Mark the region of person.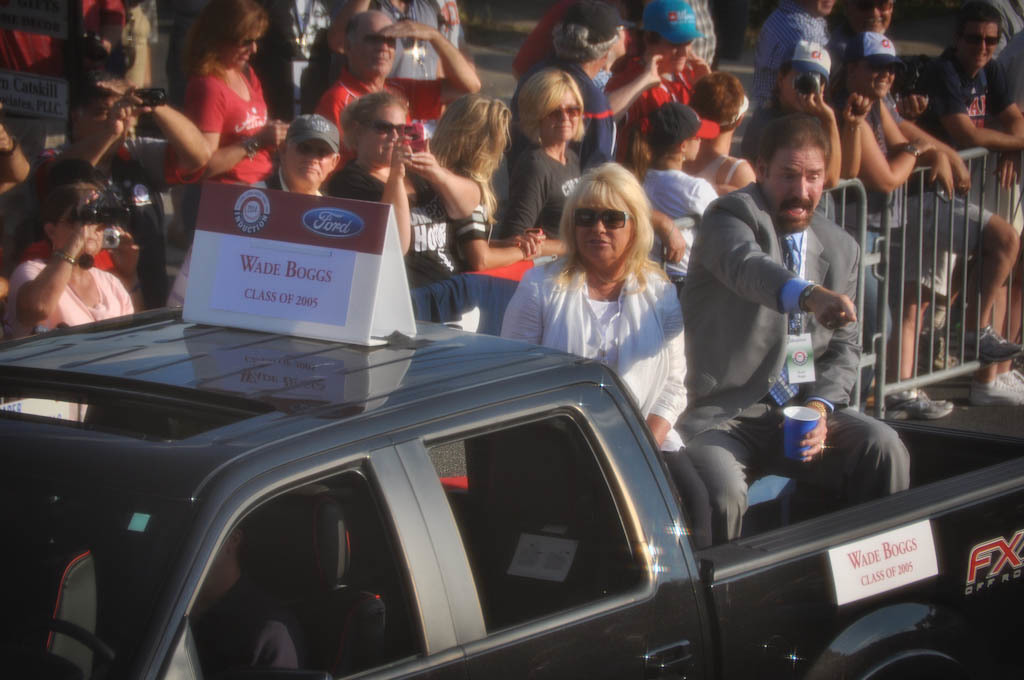
Region: region(829, 0, 897, 148).
